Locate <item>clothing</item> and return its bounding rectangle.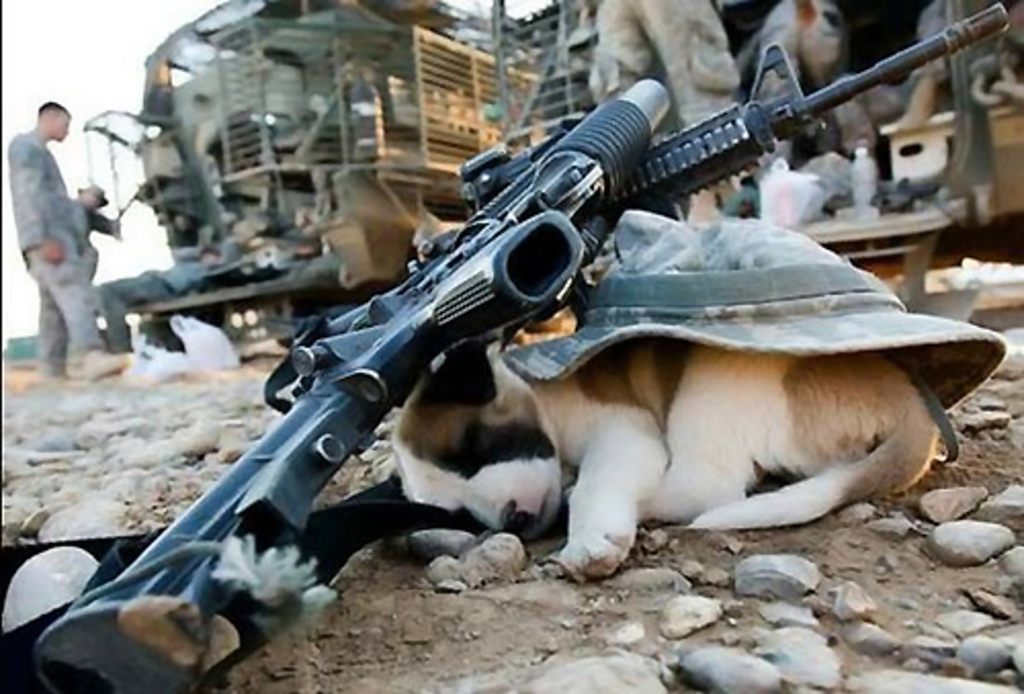
[72,203,131,278].
